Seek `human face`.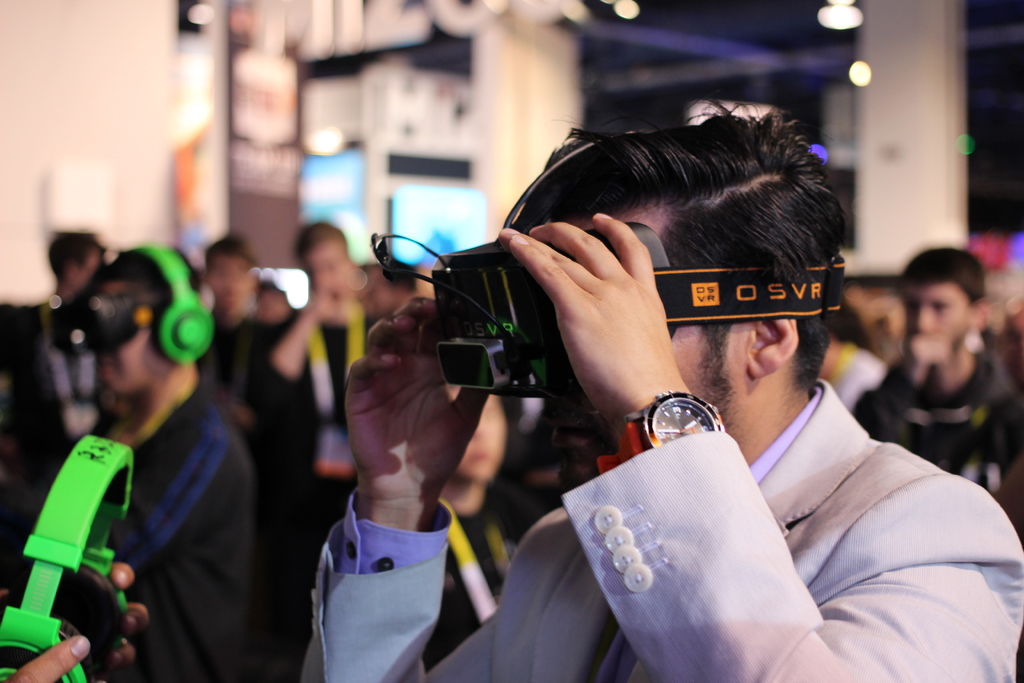
x1=95 y1=334 x2=162 y2=393.
